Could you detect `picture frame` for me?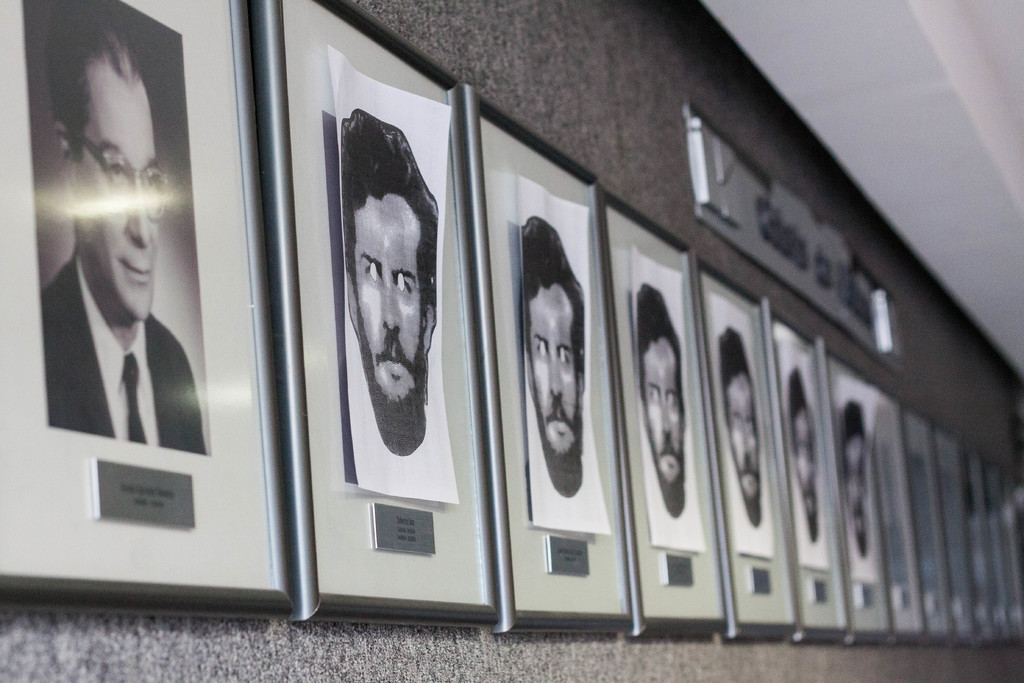
Detection result: 762, 294, 845, 650.
